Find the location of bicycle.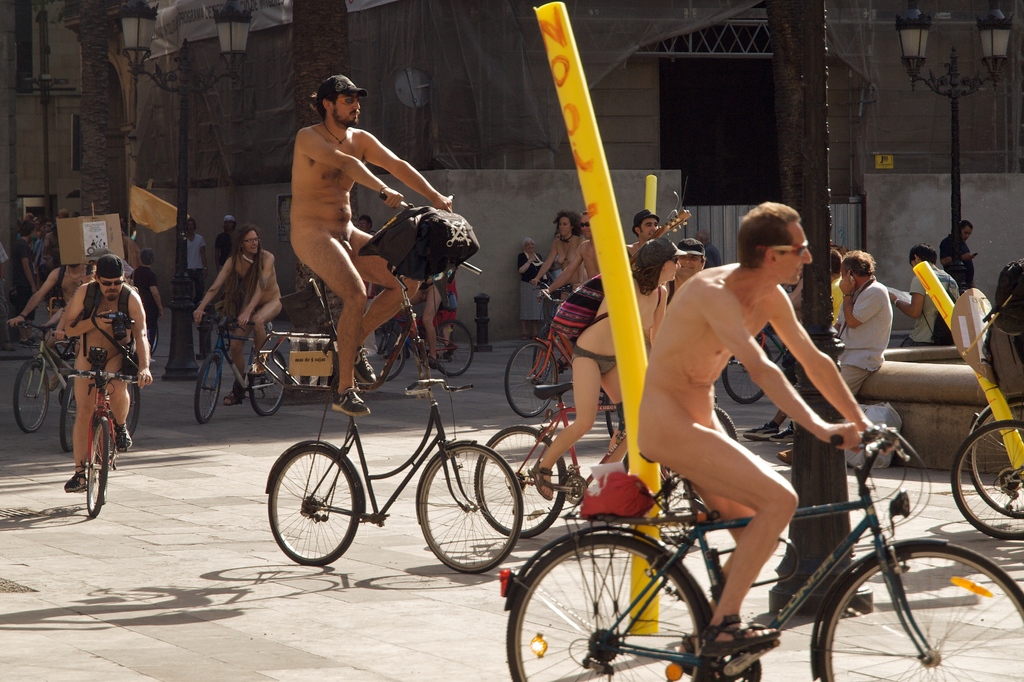
Location: [12,319,77,432].
